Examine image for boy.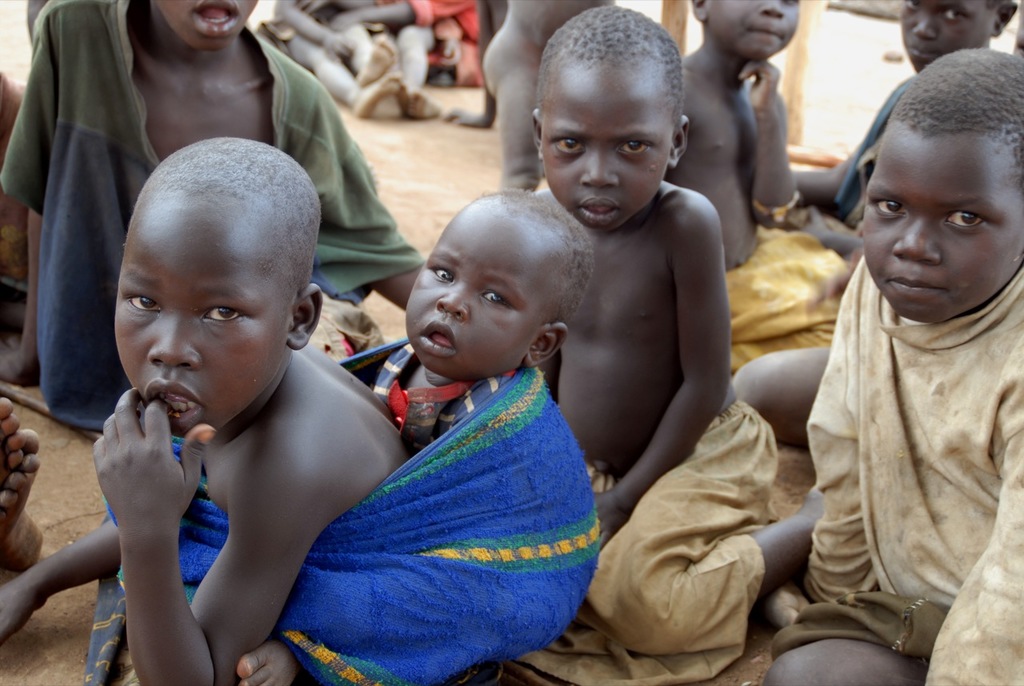
Examination result: x1=763 y1=44 x2=1023 y2=685.
